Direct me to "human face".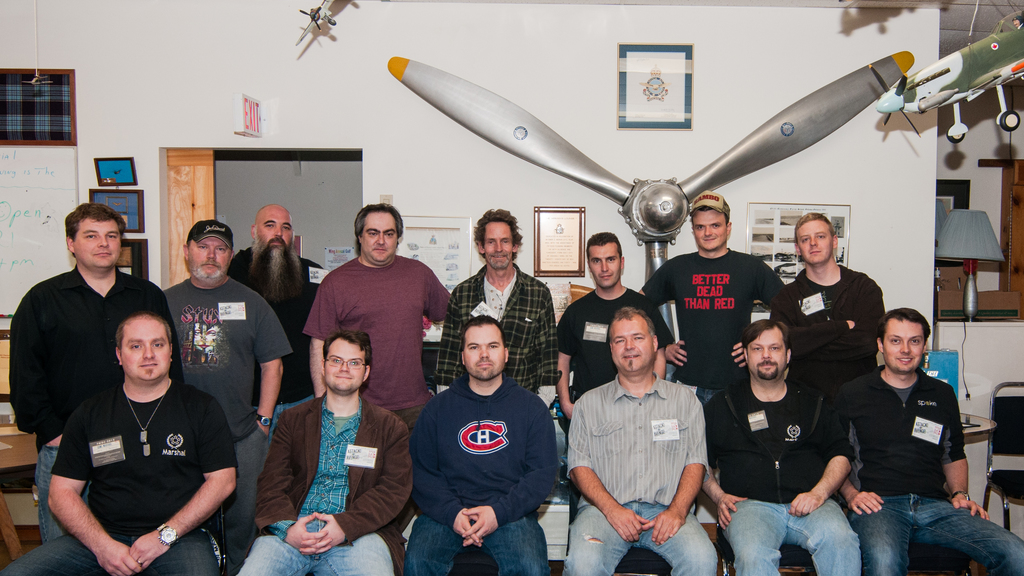
Direction: locate(479, 222, 514, 274).
